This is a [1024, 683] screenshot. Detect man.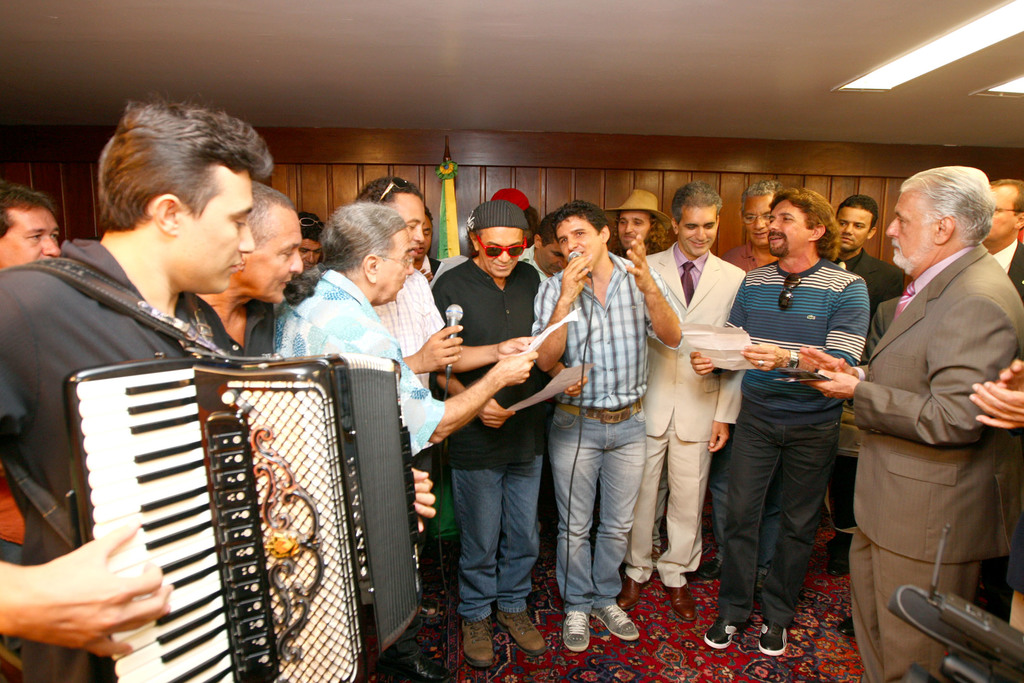
x1=527, y1=200, x2=679, y2=657.
